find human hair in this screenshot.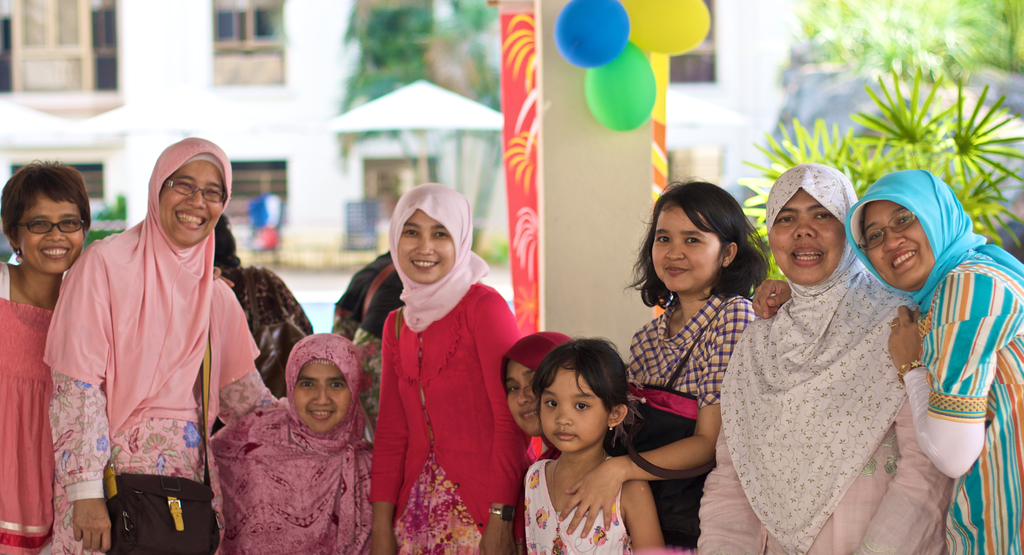
The bounding box for human hair is region(0, 158, 90, 253).
